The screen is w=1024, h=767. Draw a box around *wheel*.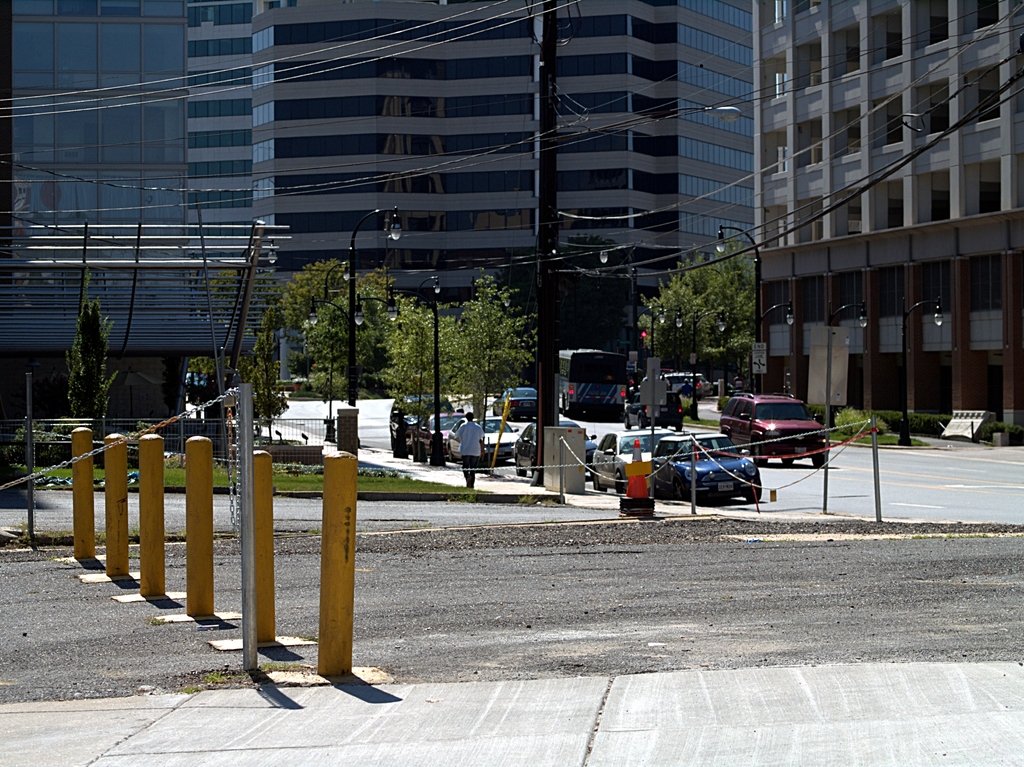
region(675, 423, 683, 431).
